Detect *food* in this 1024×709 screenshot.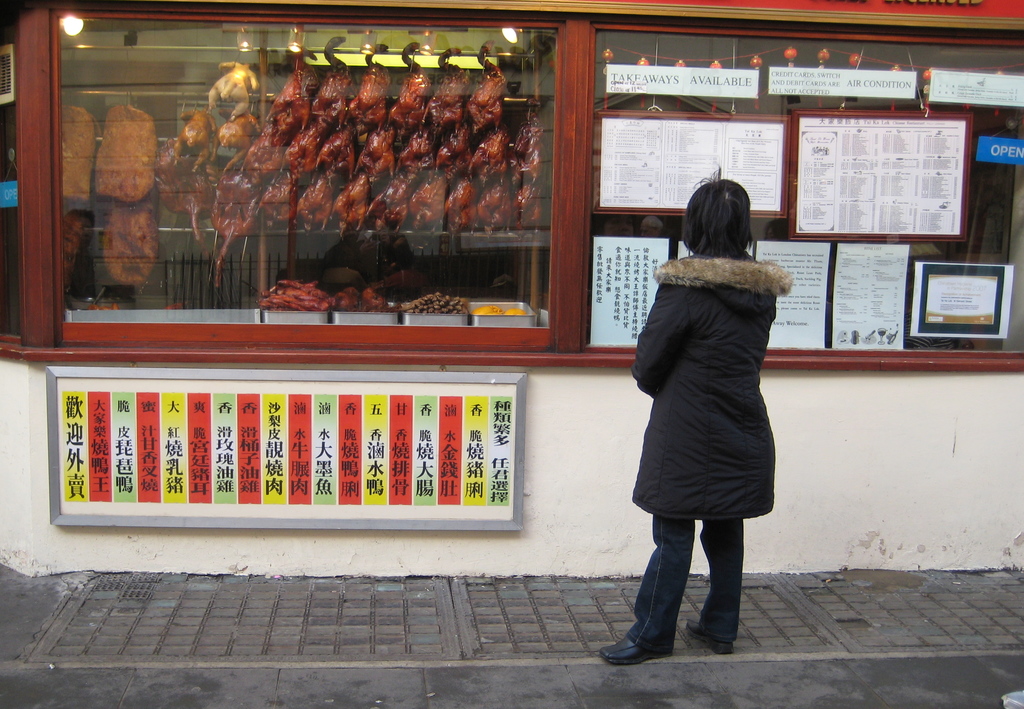
Detection: BBox(328, 173, 372, 235).
